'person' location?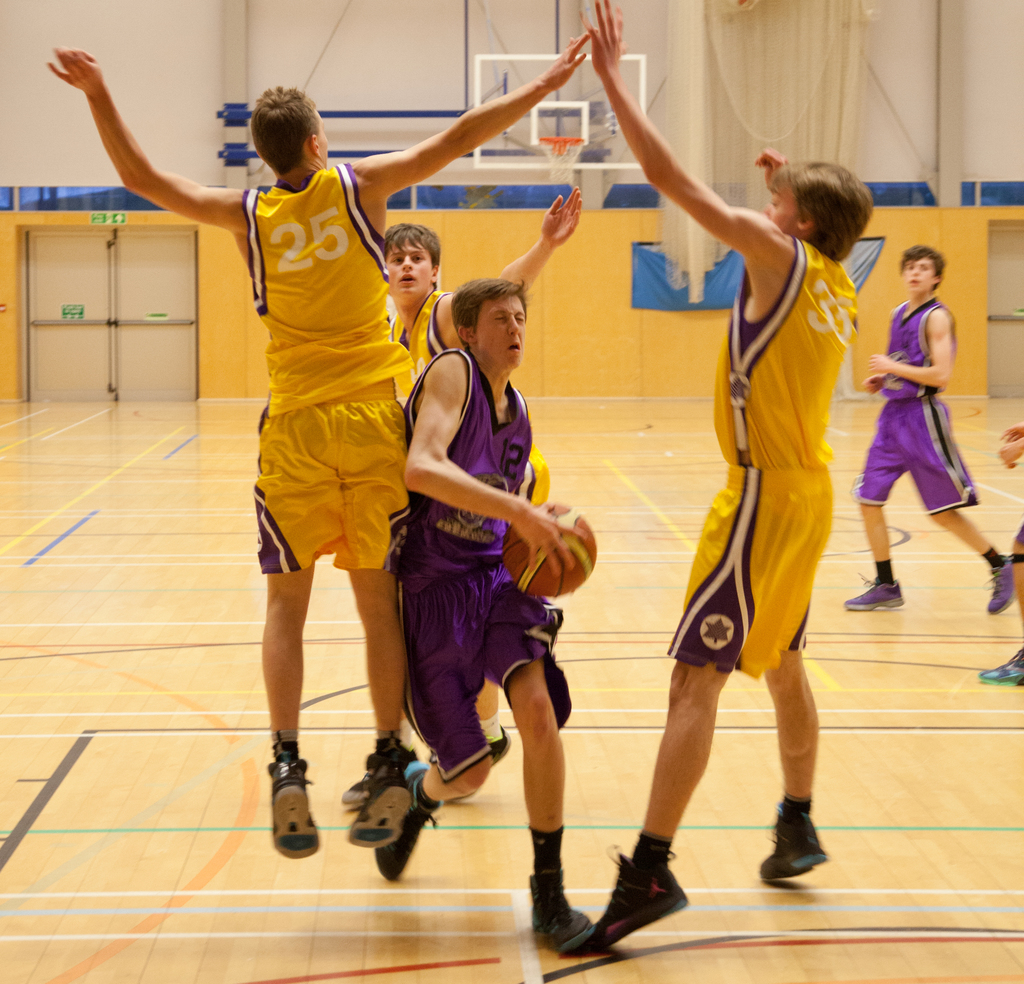
bbox=[45, 20, 594, 866]
